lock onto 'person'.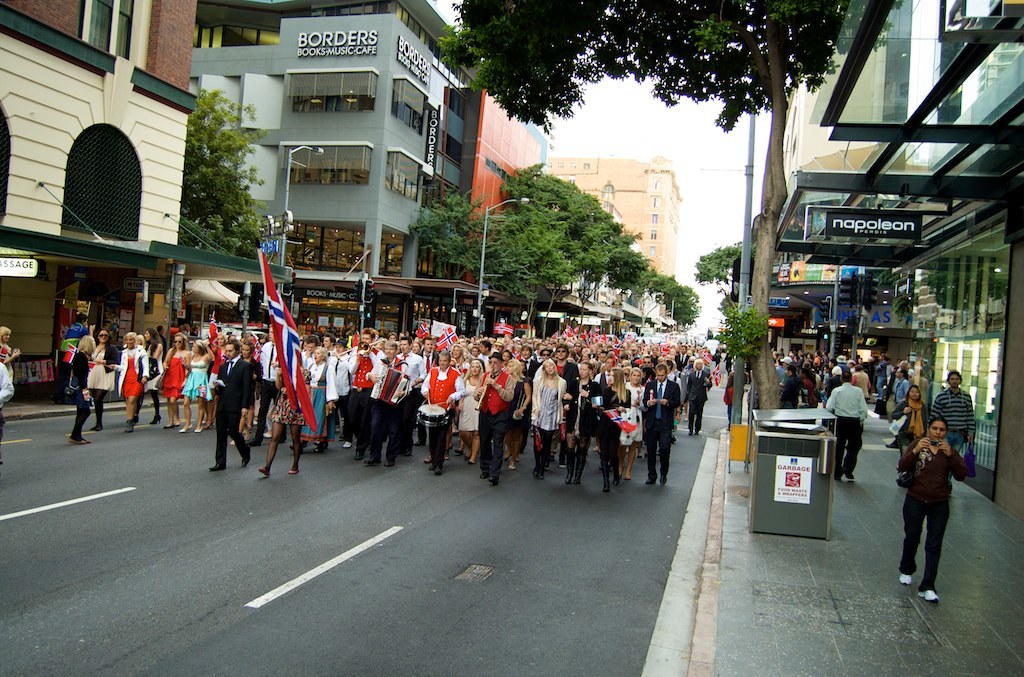
Locked: [257,322,283,443].
